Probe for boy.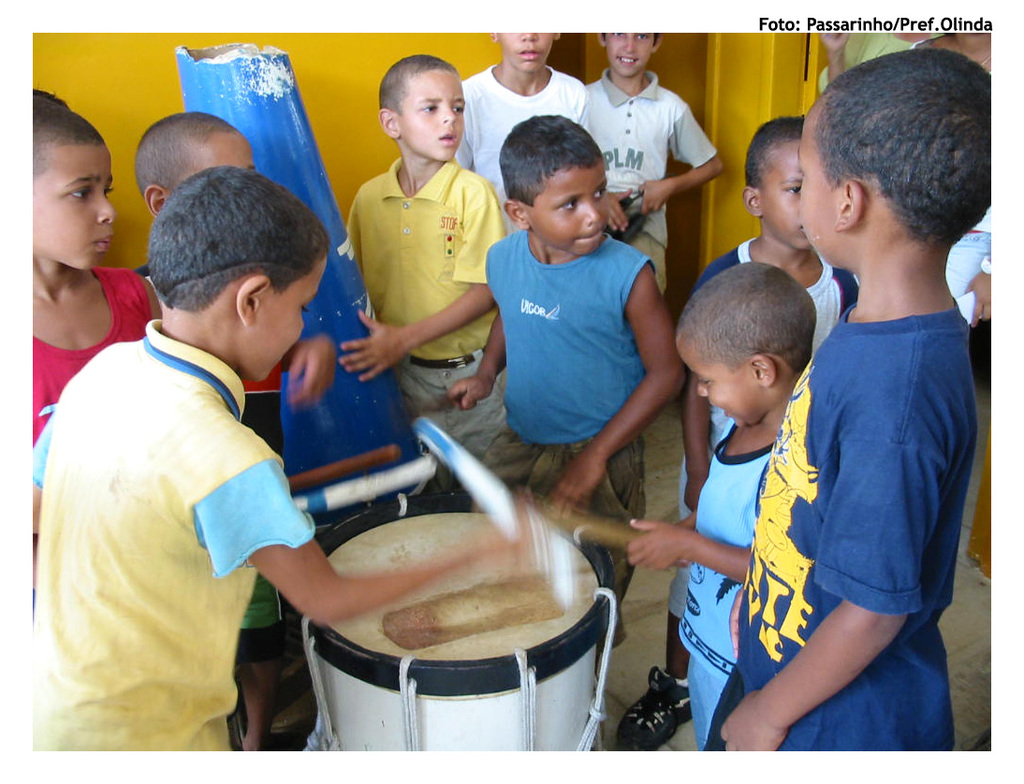
Probe result: BBox(671, 152, 942, 759).
